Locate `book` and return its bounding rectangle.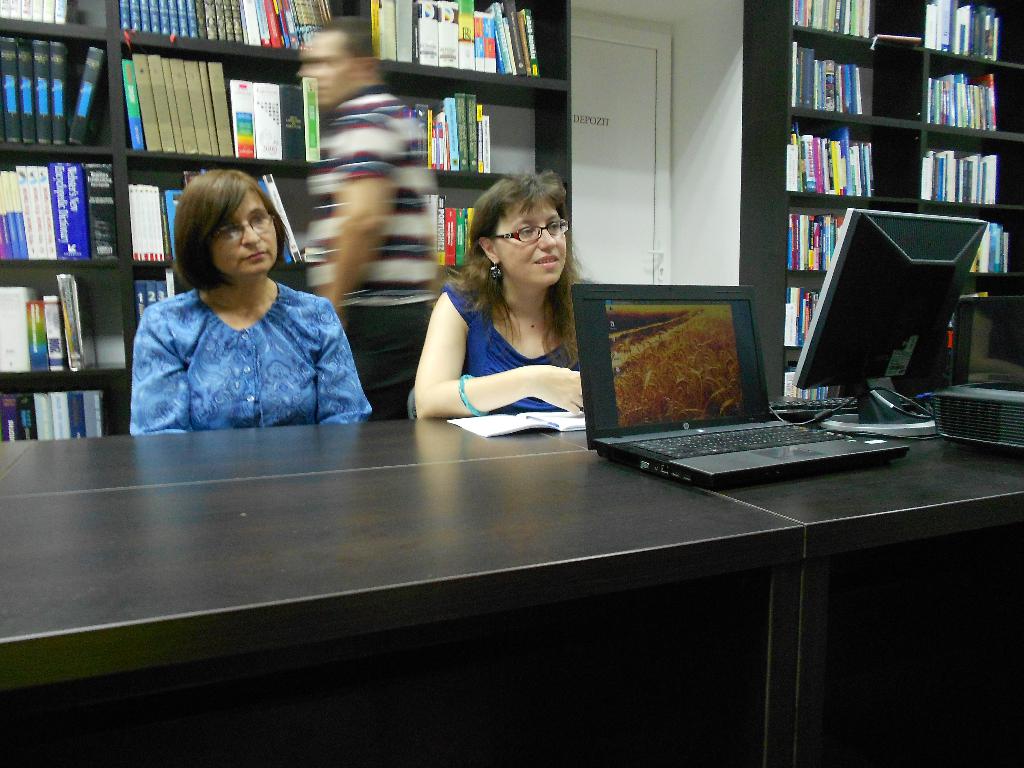
bbox=(805, 288, 816, 335).
